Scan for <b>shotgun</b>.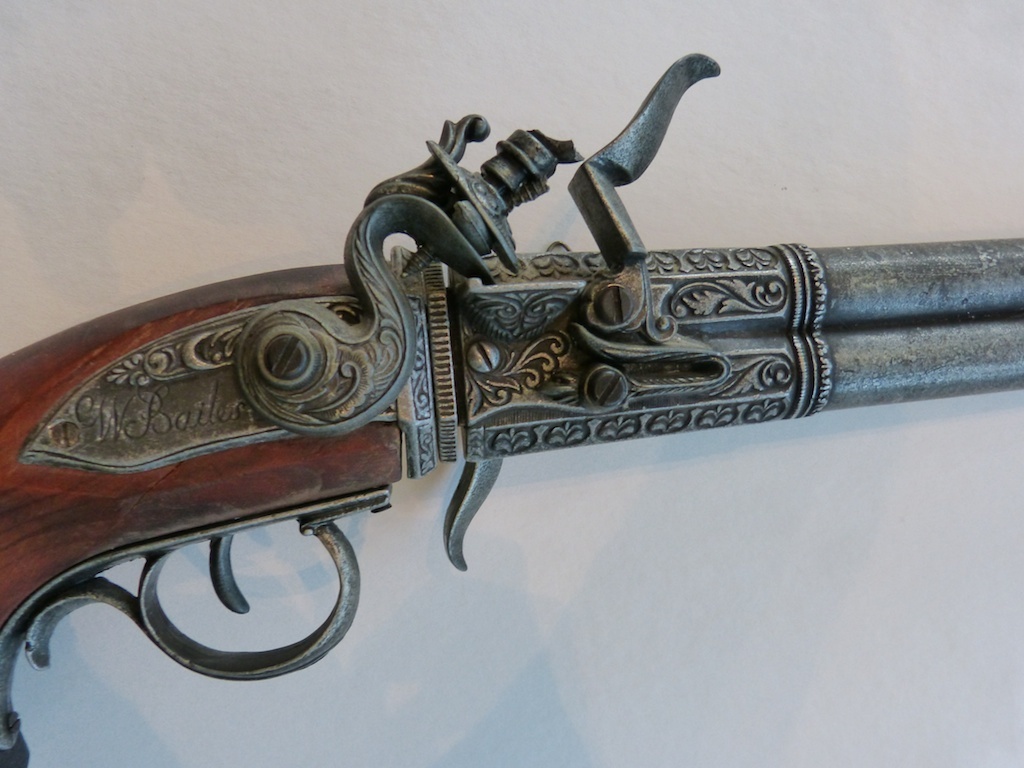
Scan result: box(0, 47, 1023, 767).
